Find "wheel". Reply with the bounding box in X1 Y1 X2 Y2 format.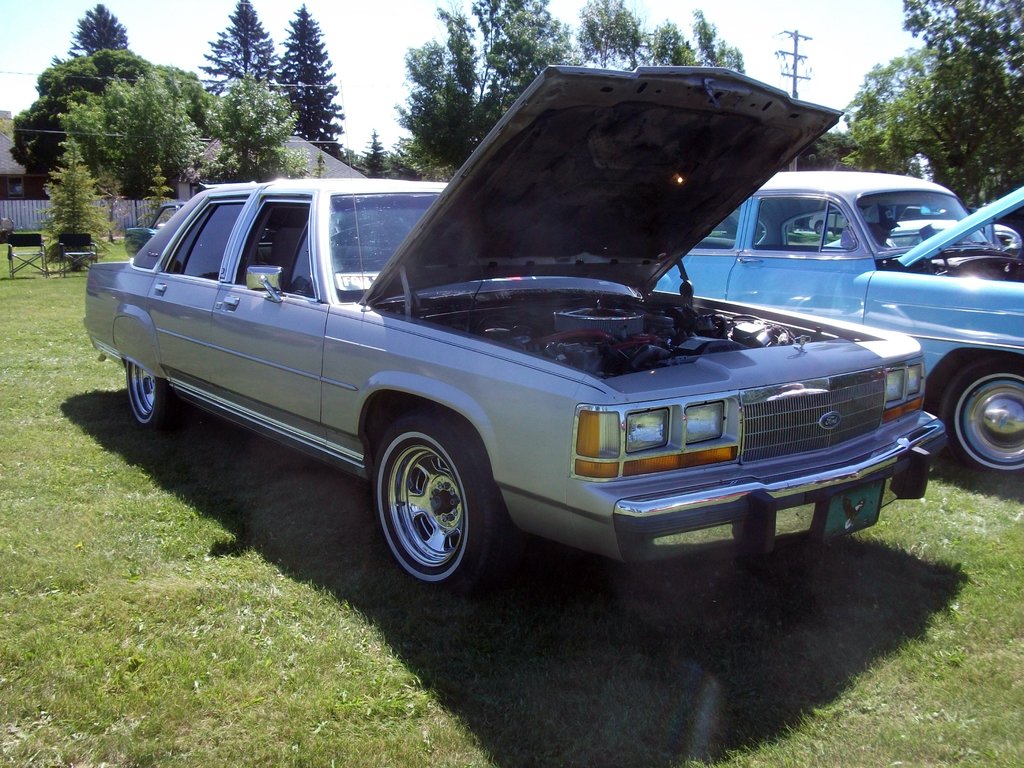
372 401 506 591.
